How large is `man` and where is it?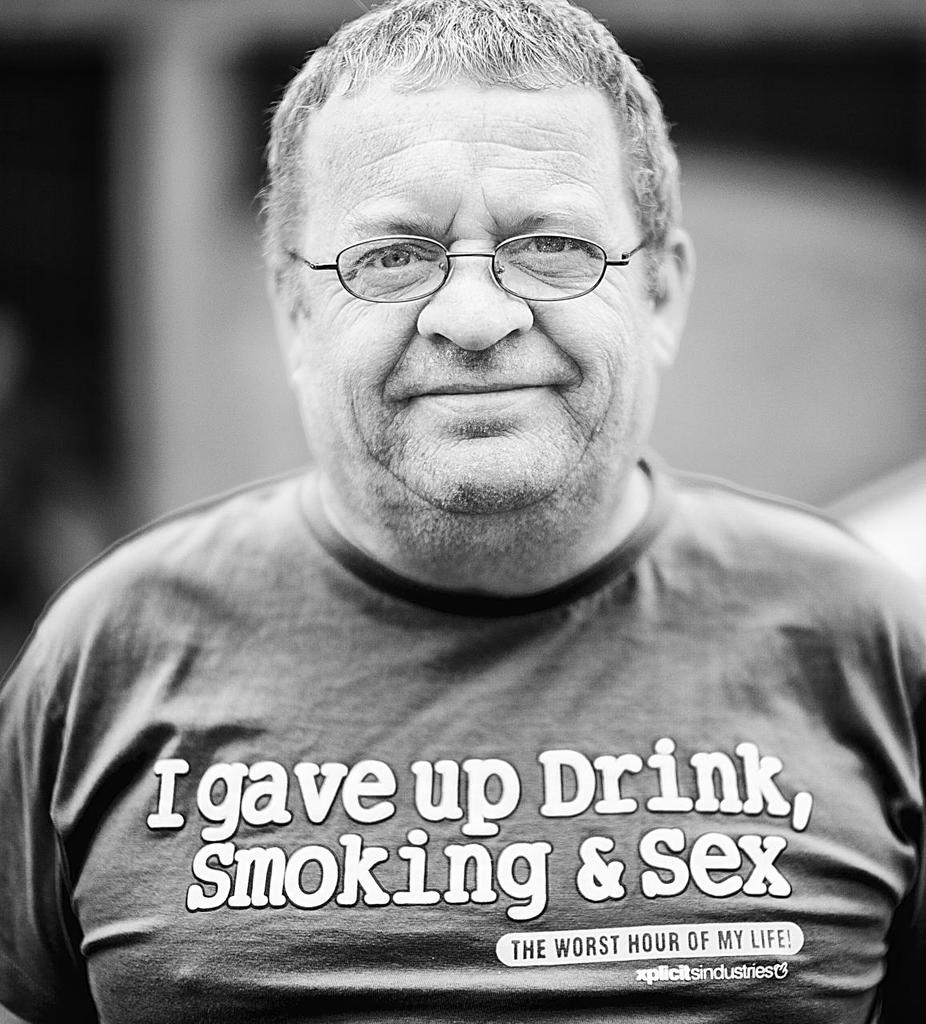
Bounding box: left=6, top=0, right=925, bottom=1019.
